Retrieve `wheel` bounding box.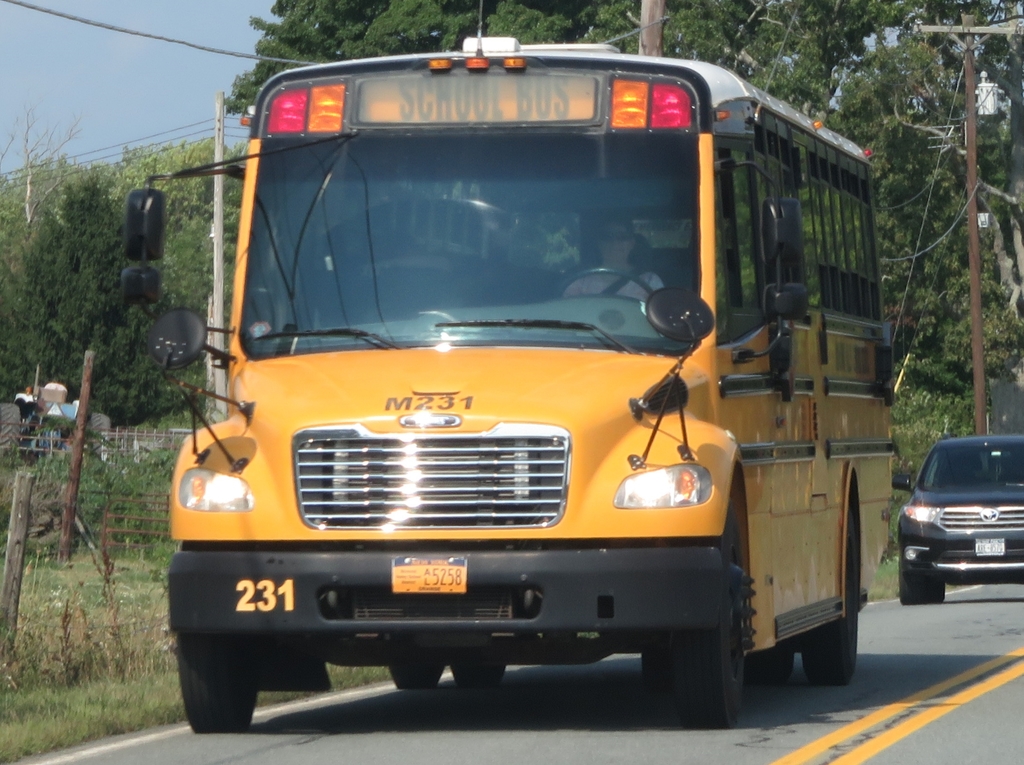
Bounding box: box=[799, 509, 860, 687].
